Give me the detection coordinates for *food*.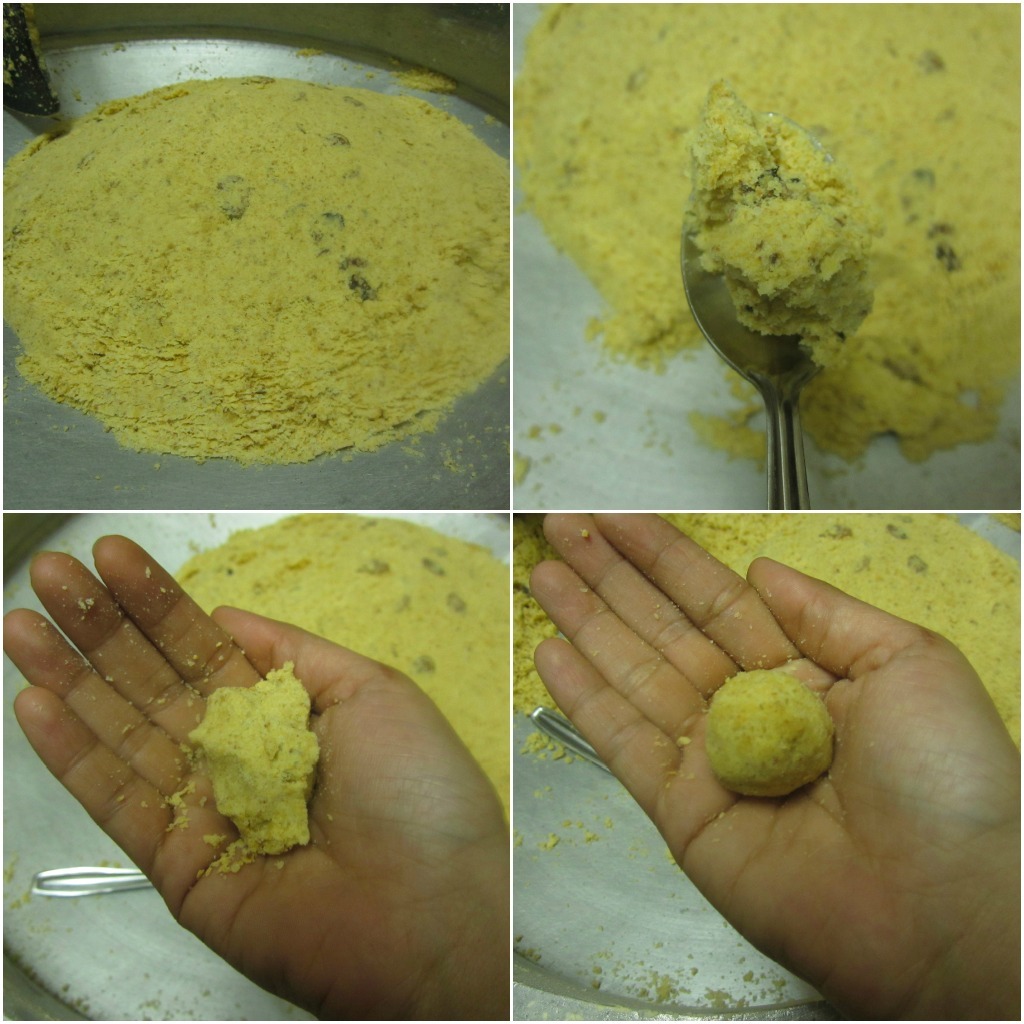
511:511:1023:756.
